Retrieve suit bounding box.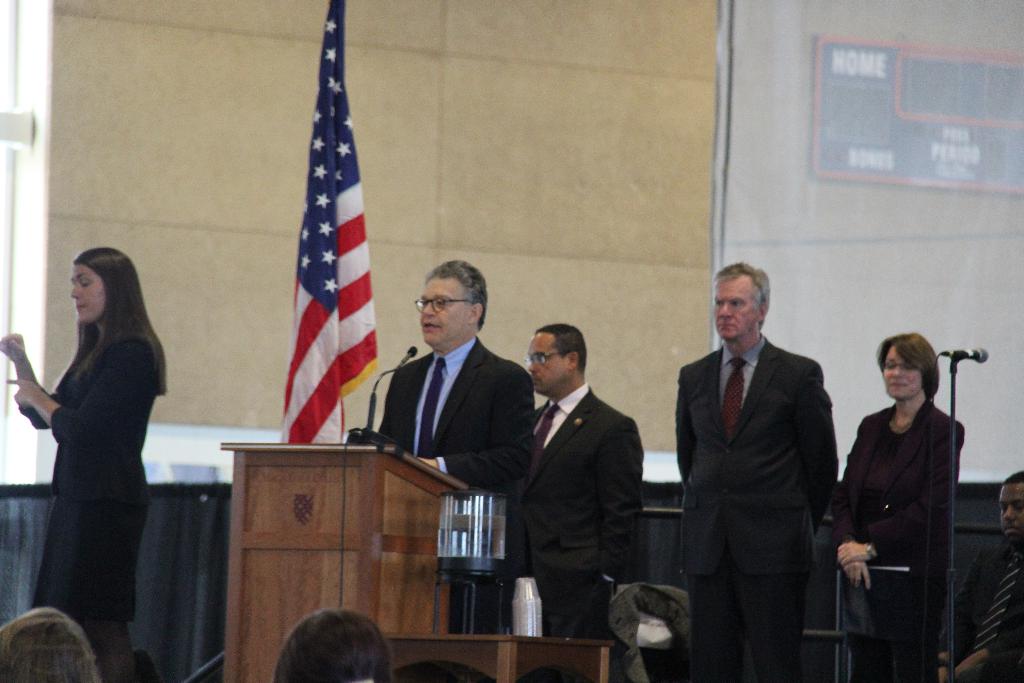
Bounding box: [504,320,662,639].
